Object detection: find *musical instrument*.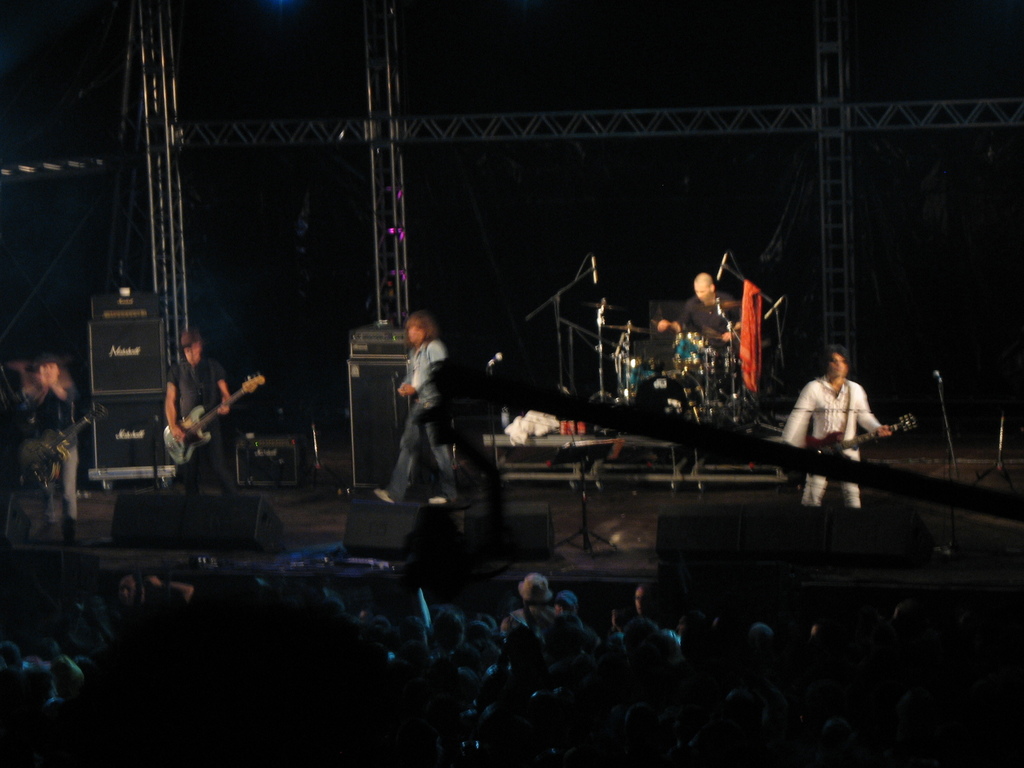
(674, 330, 707, 373).
